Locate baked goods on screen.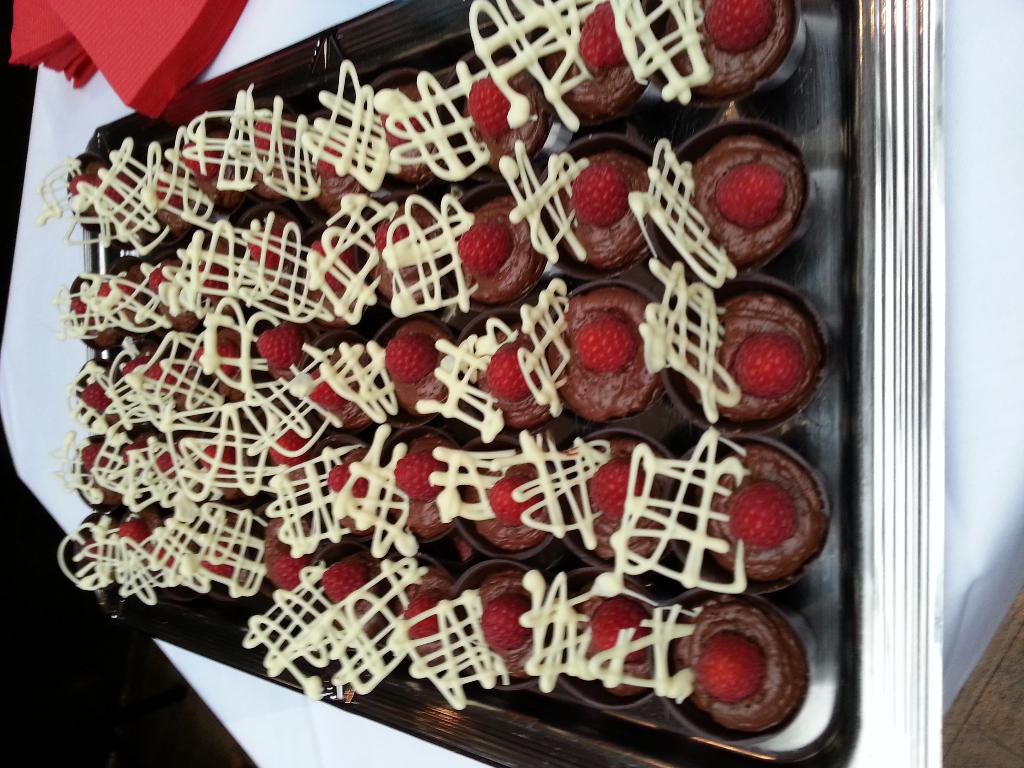
On screen at {"left": 455, "top": 213, "right": 539, "bottom": 310}.
